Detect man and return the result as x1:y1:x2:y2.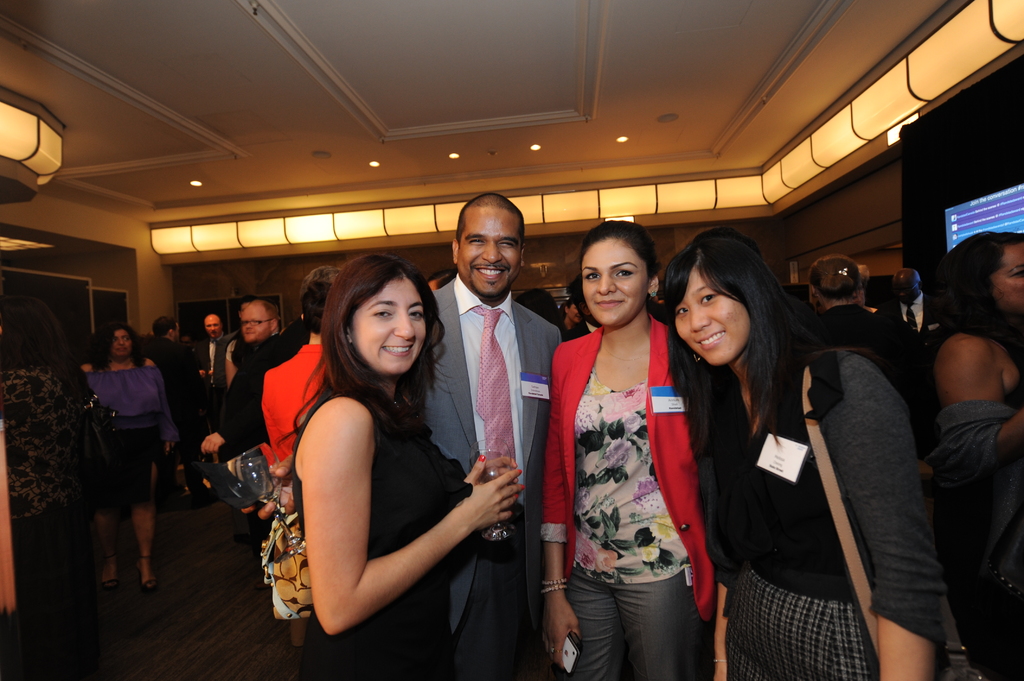
423:185:563:648.
